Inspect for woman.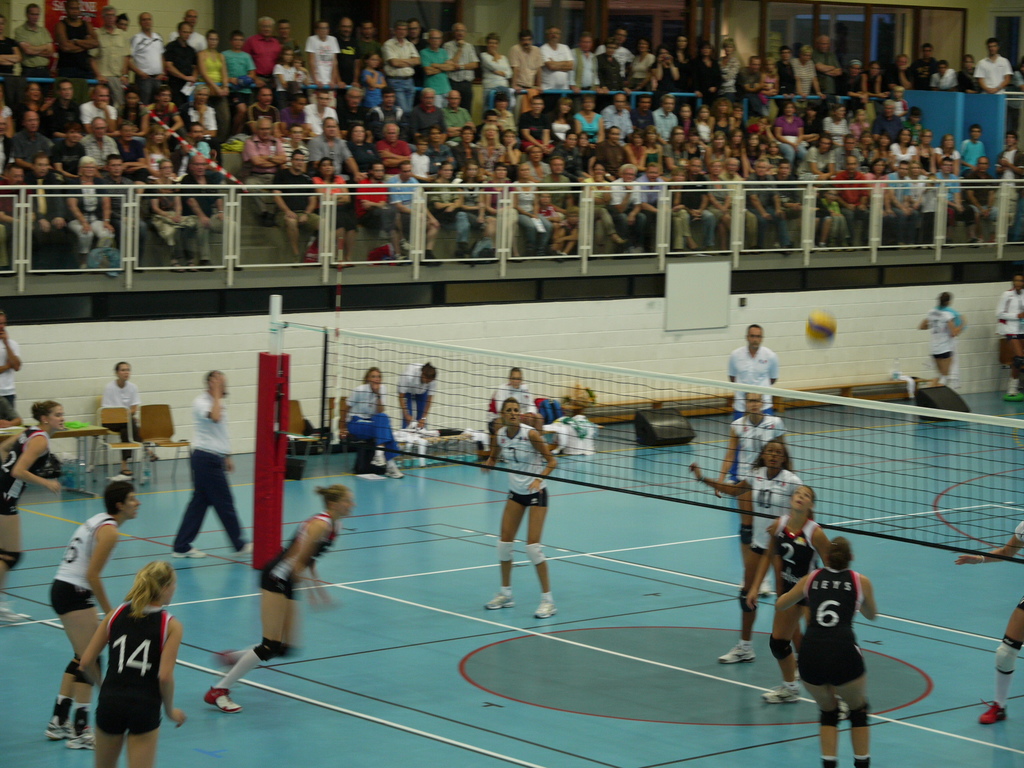
Inspection: <box>347,119,380,176</box>.
